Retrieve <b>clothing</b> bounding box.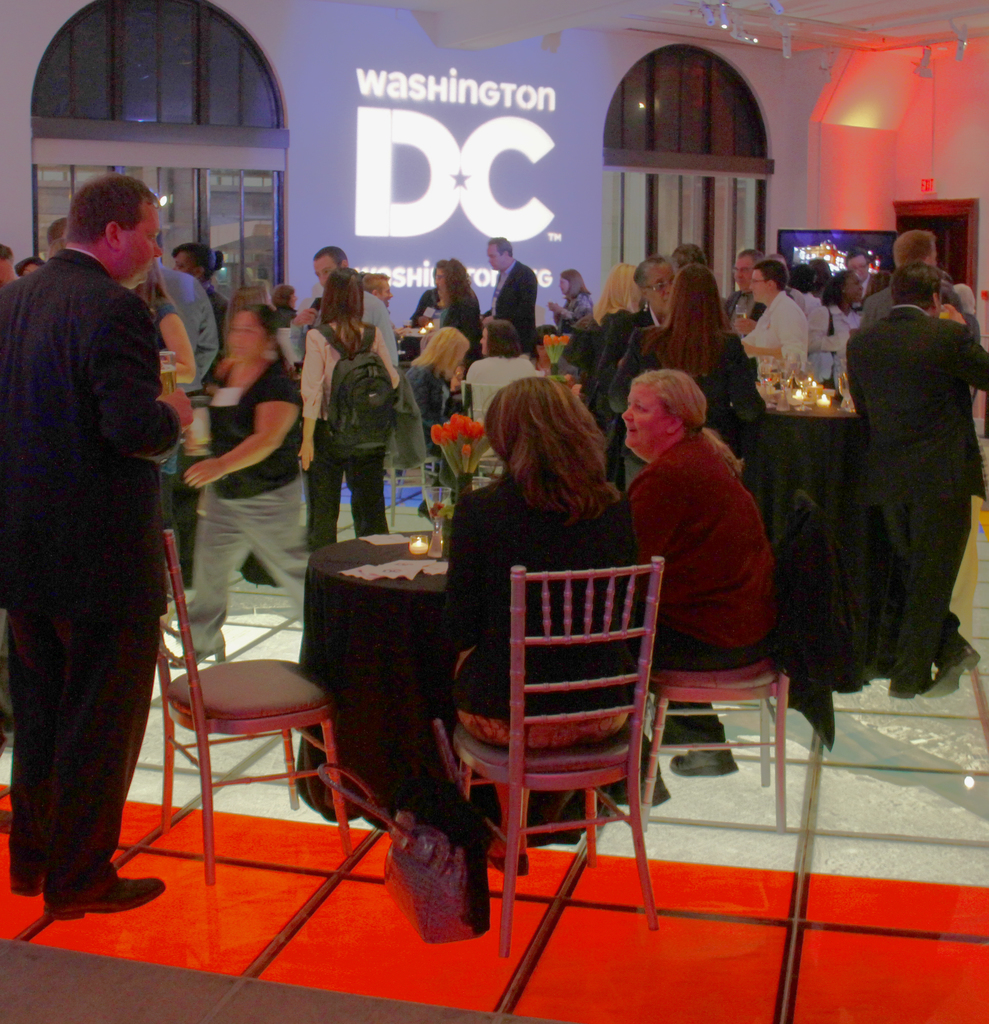
Bounding box: 443 452 639 767.
